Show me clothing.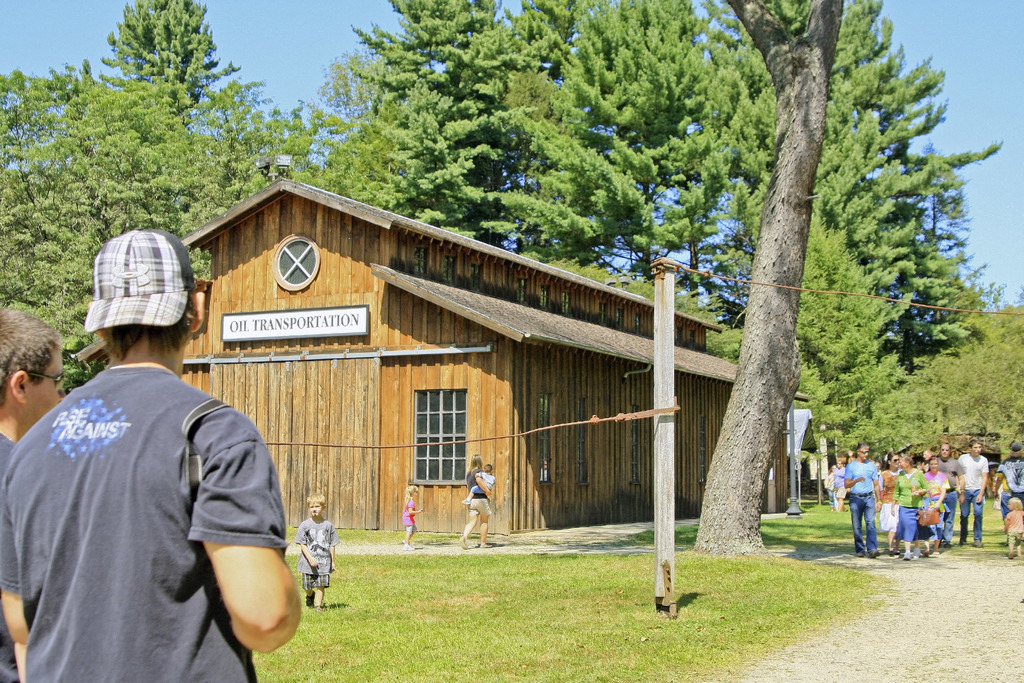
clothing is here: <box>292,517,342,589</box>.
